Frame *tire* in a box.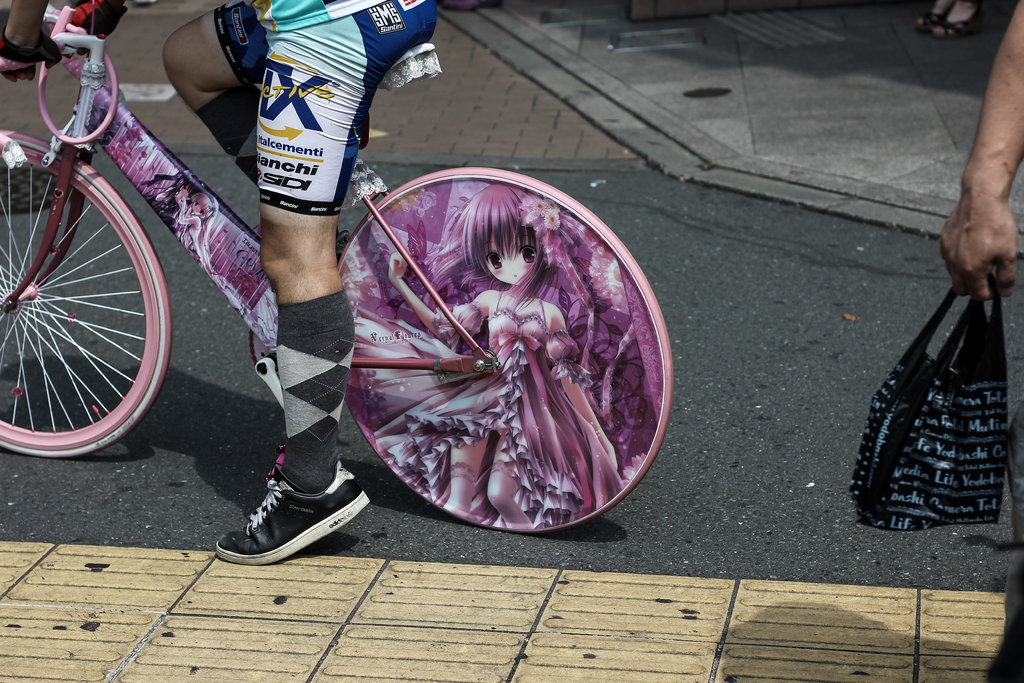
0 126 168 456.
